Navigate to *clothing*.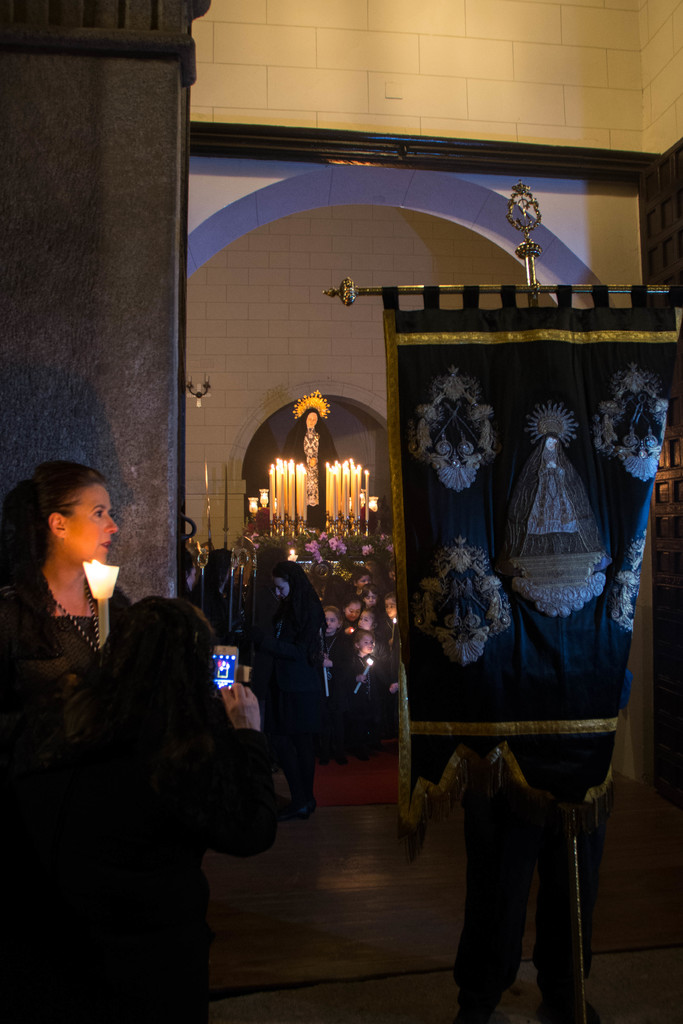
Navigation target: region(0, 585, 128, 922).
